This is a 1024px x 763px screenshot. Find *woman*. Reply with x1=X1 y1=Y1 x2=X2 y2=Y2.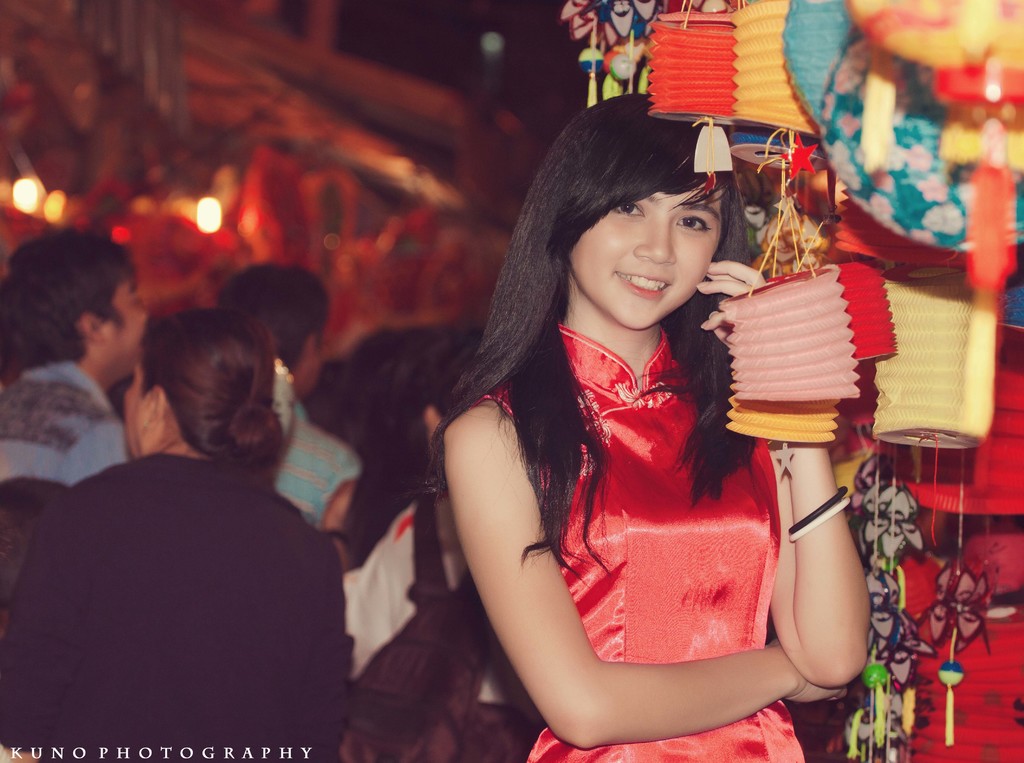
x1=0 y1=306 x2=357 y2=762.
